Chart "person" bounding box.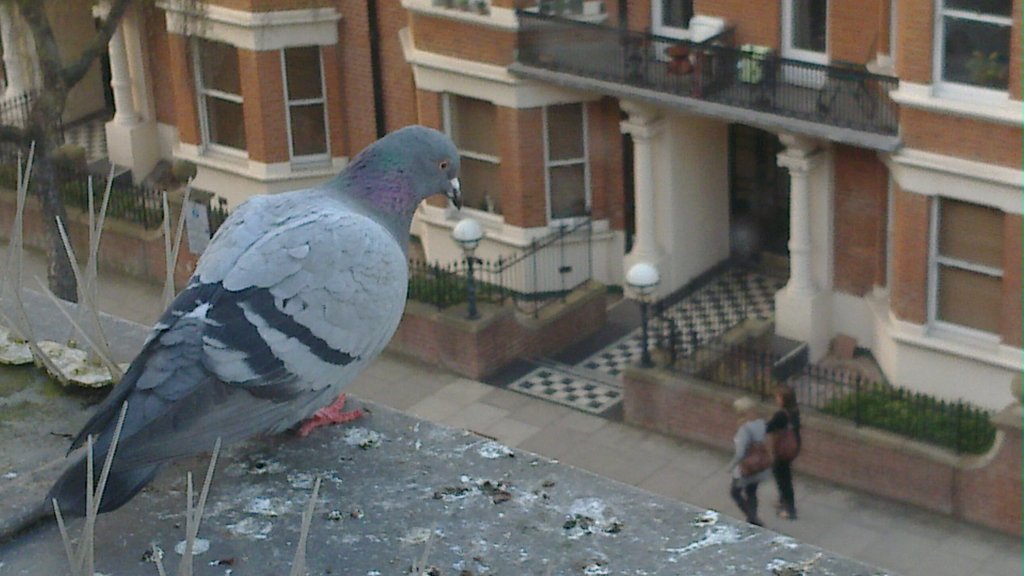
Charted: bbox(724, 395, 772, 527).
